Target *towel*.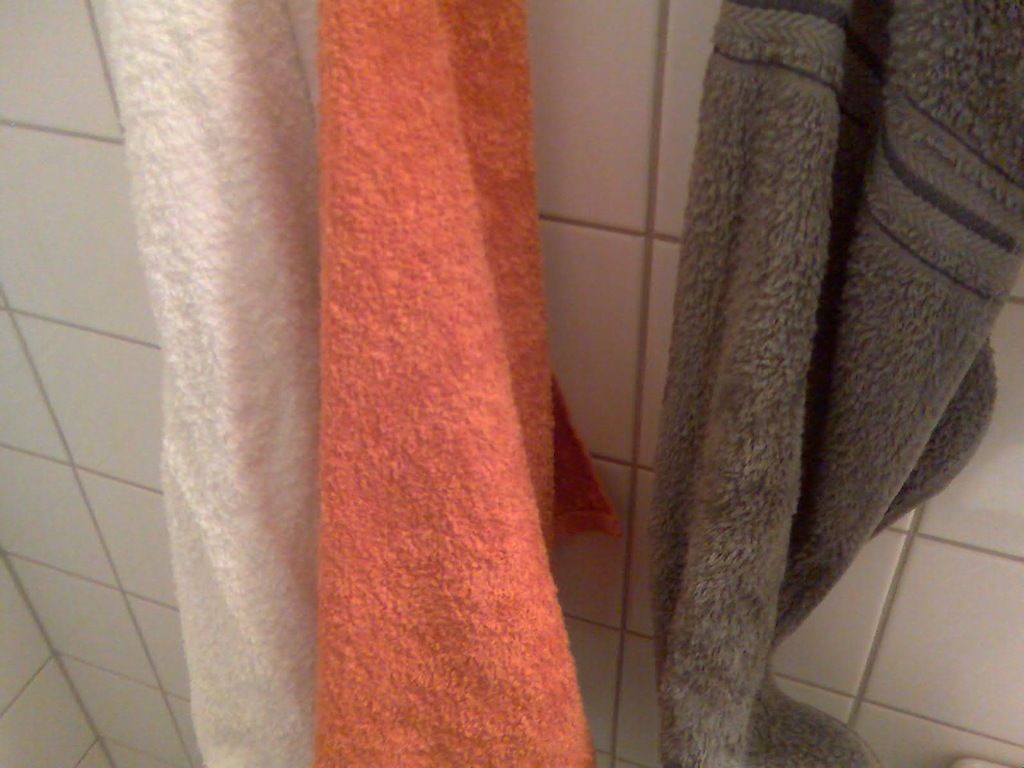
Target region: left=648, top=0, right=1023, bottom=767.
